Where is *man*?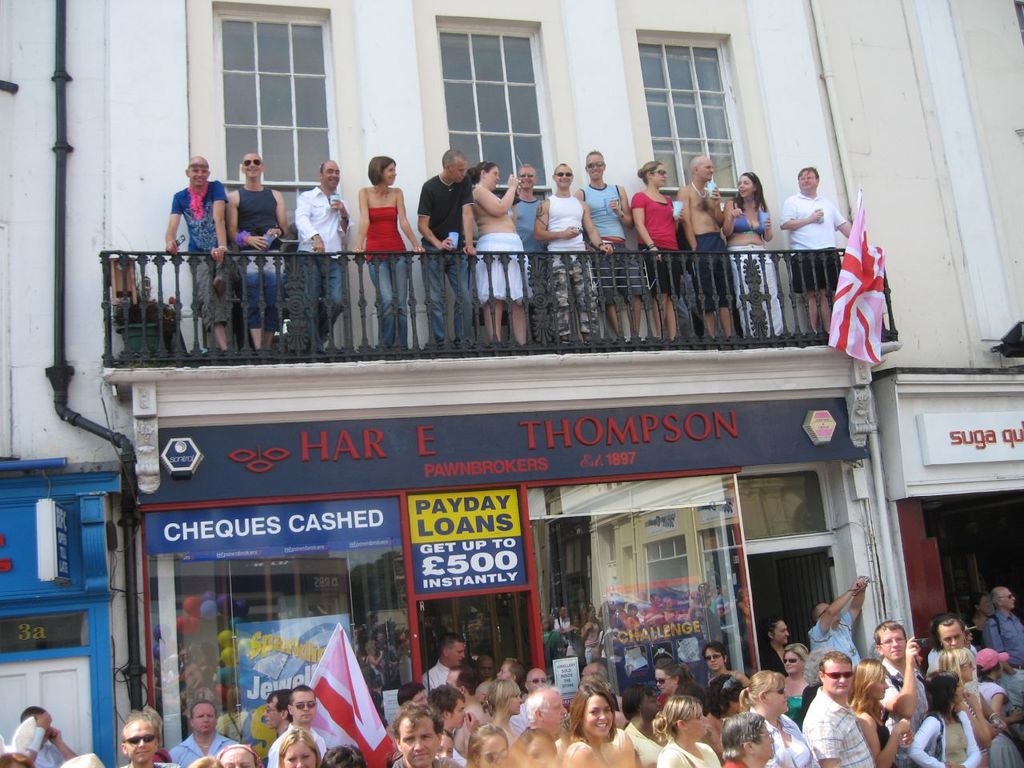
[x1=224, y1=153, x2=290, y2=355].
